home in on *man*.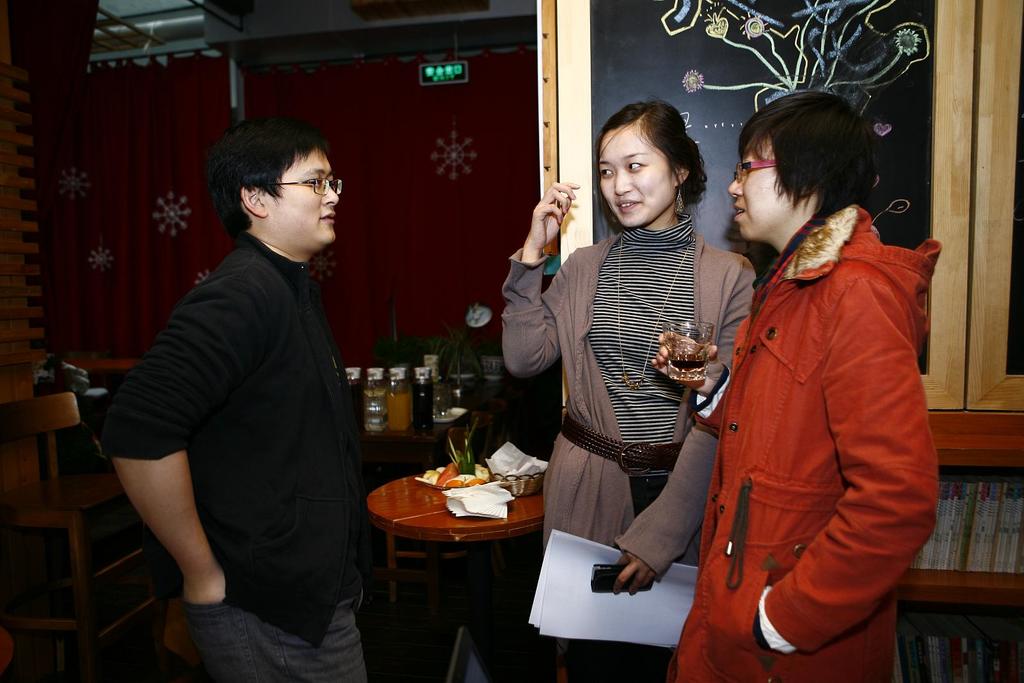
Homed in at rect(133, 88, 394, 682).
